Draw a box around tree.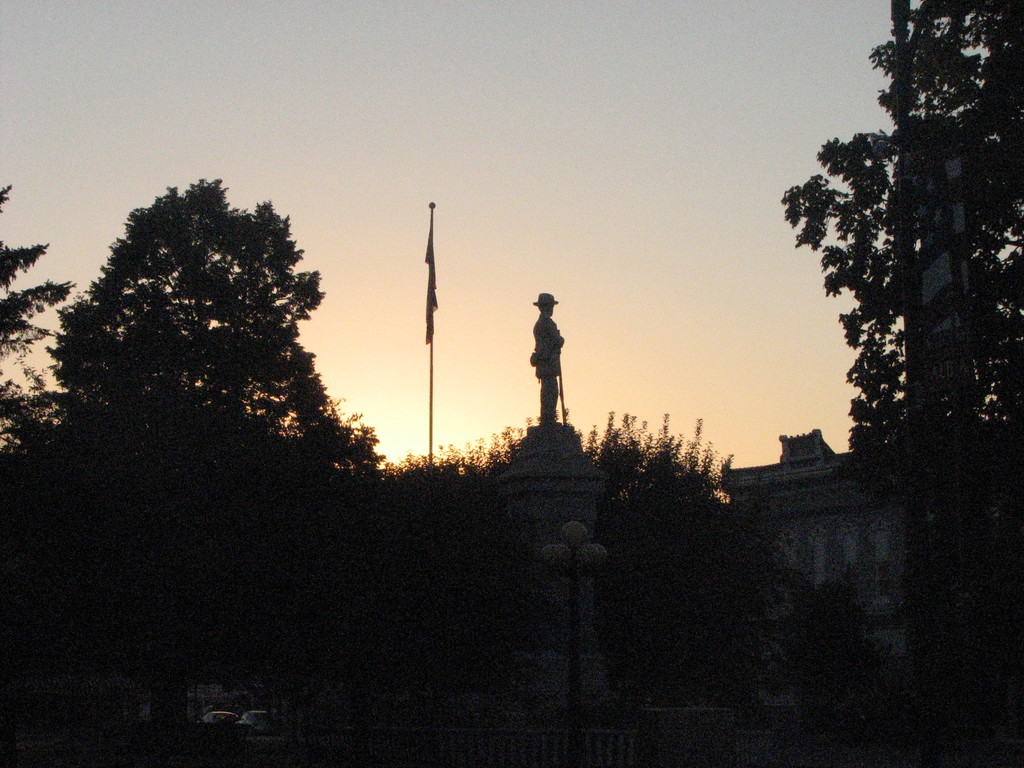
select_region(349, 397, 784, 714).
